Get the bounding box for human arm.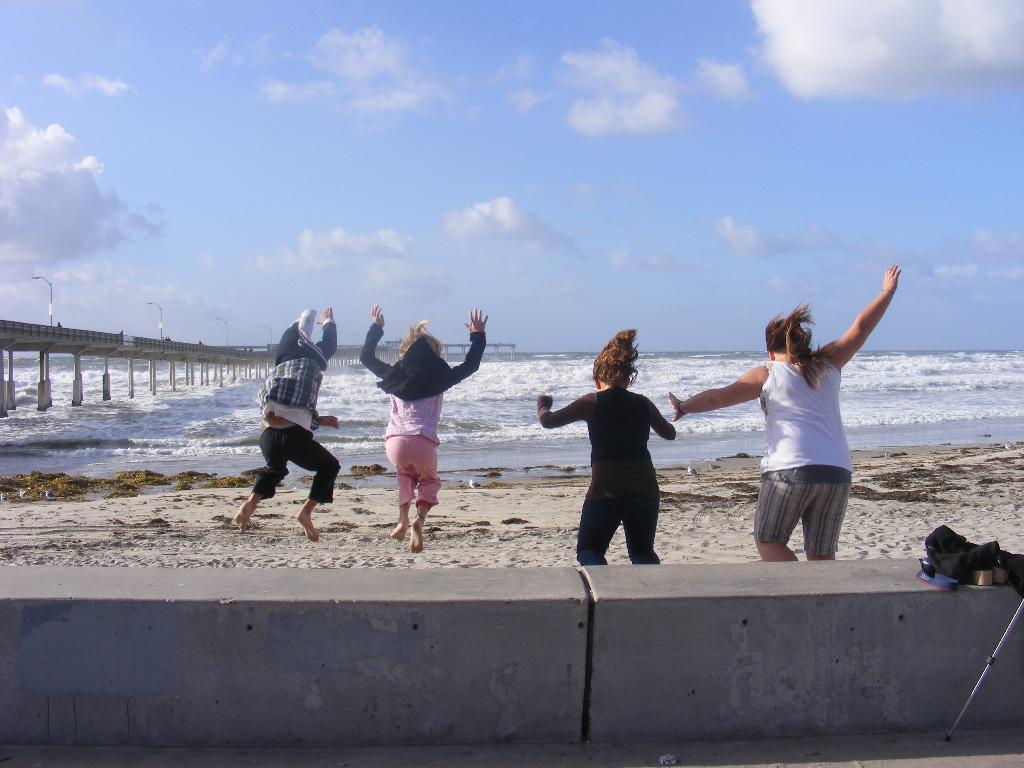
<bbox>640, 389, 678, 445</bbox>.
